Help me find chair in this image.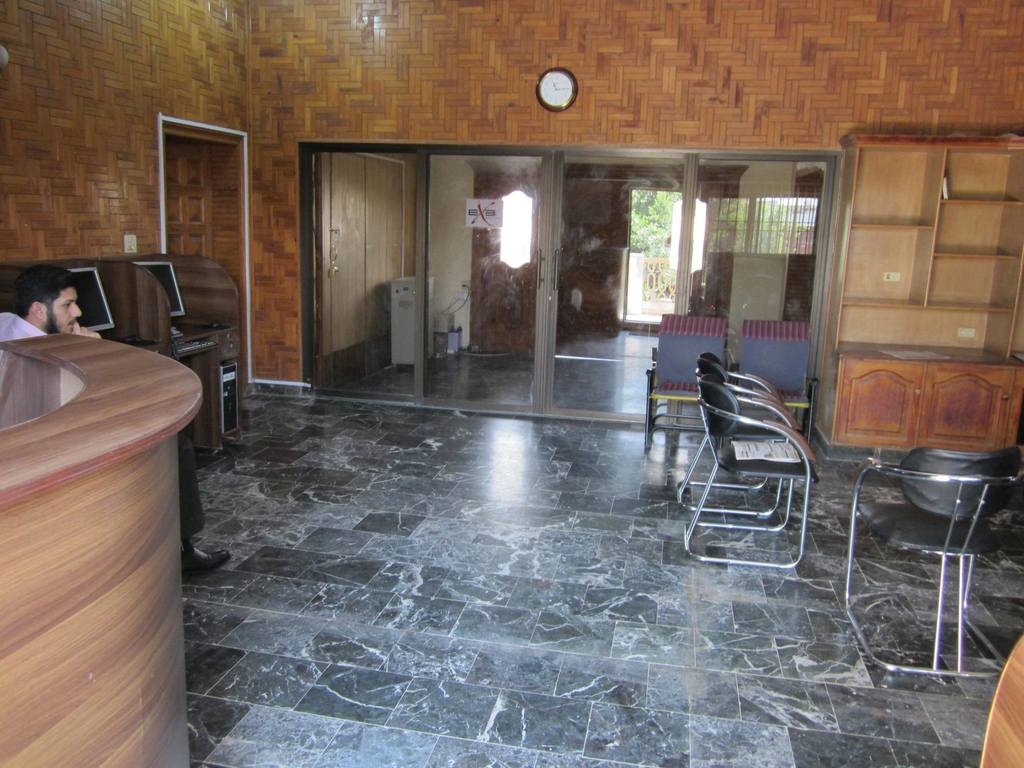
Found it: bbox(641, 309, 735, 451).
